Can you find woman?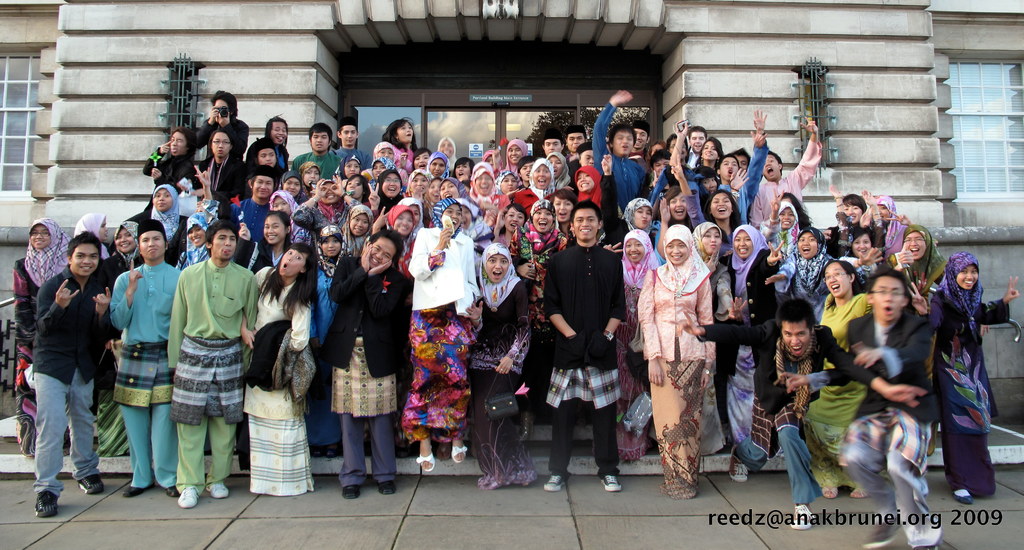
Yes, bounding box: detection(434, 136, 457, 156).
